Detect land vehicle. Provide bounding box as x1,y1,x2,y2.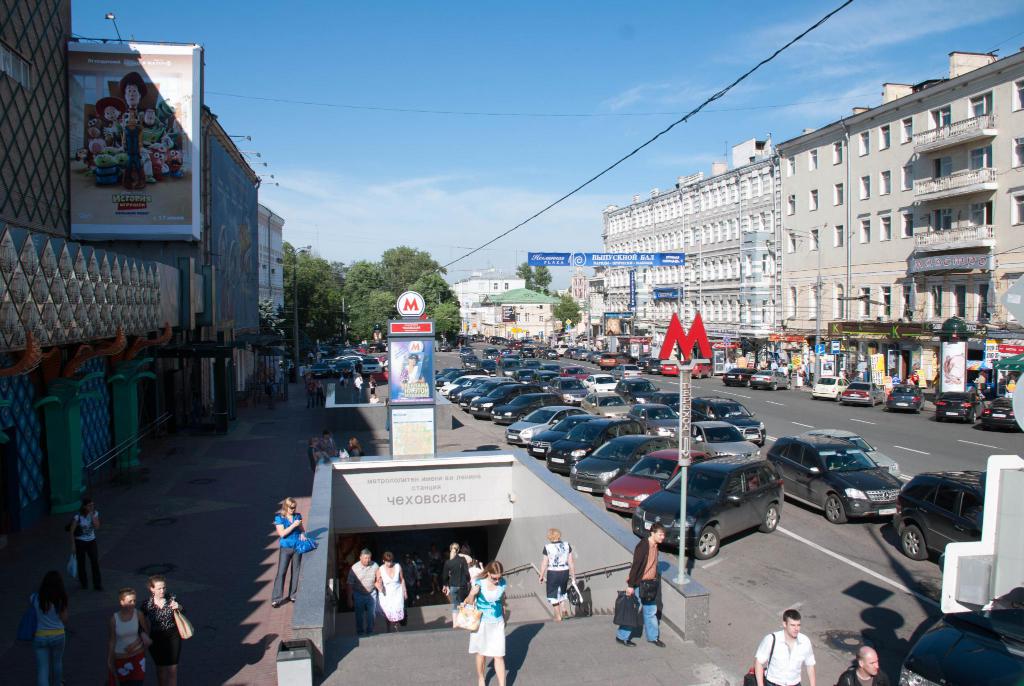
723,364,757,388.
